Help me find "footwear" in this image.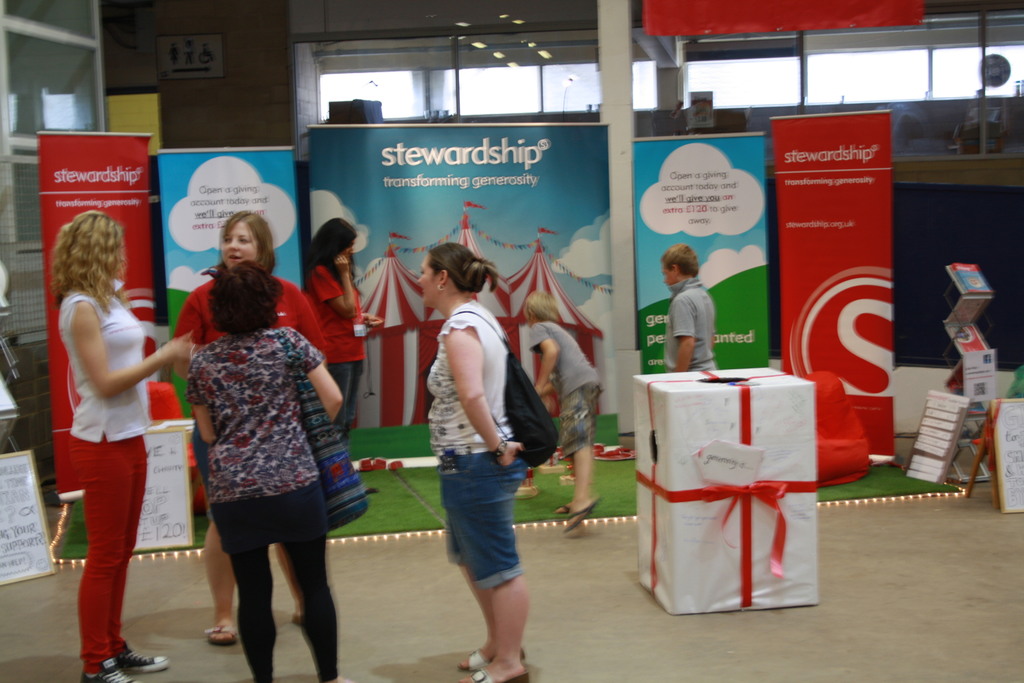
Found it: 109:652:182:671.
